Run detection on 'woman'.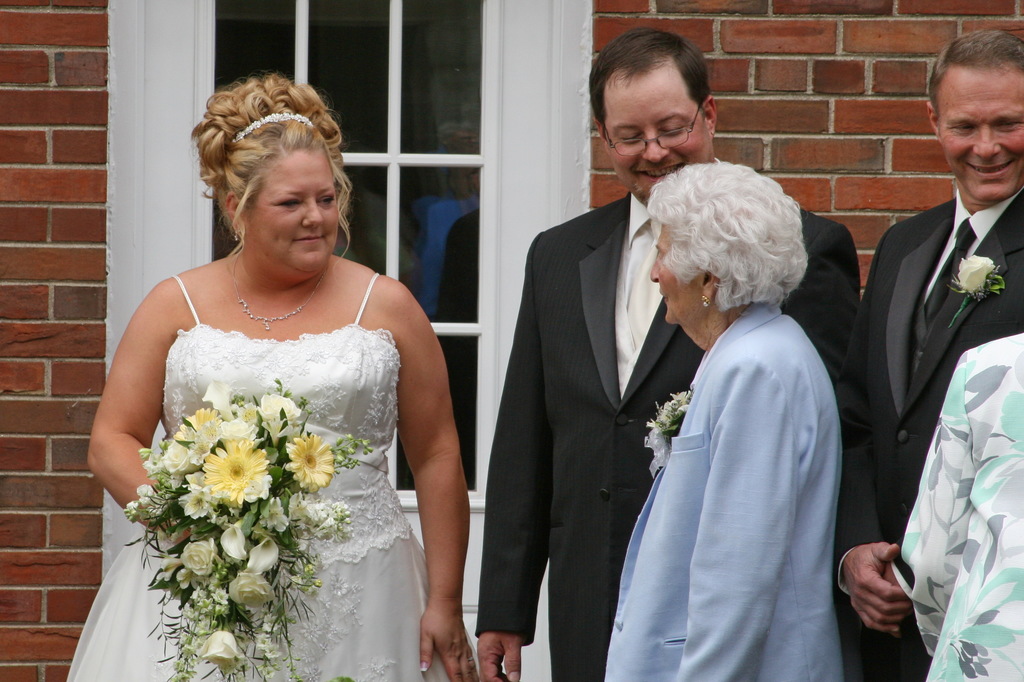
Result: 594/154/846/681.
